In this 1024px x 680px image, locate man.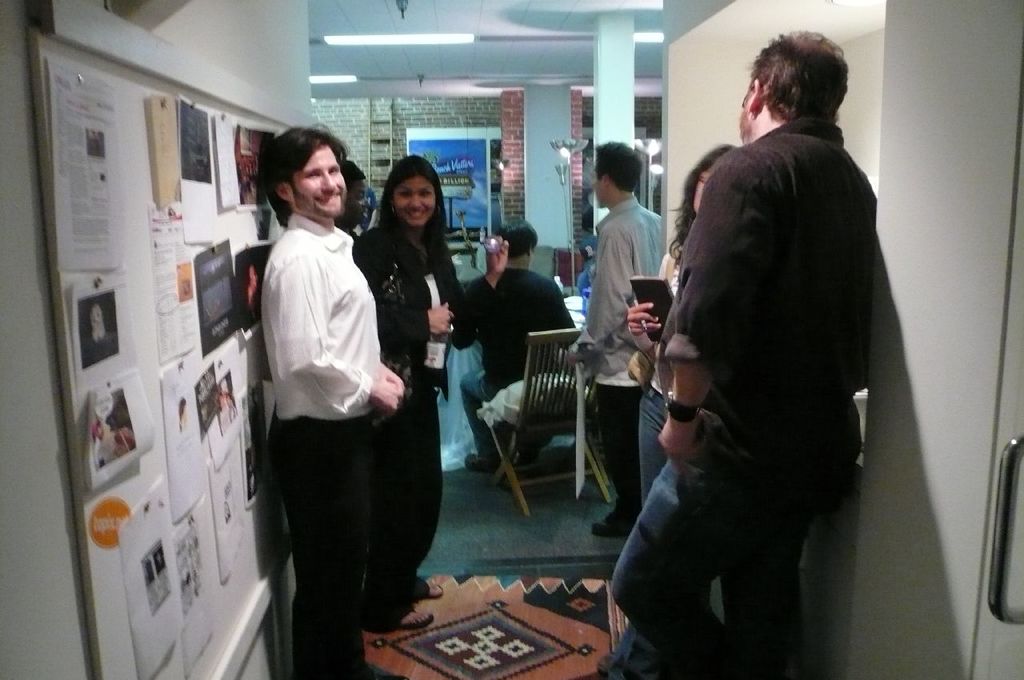
Bounding box: (left=83, top=306, right=118, bottom=361).
